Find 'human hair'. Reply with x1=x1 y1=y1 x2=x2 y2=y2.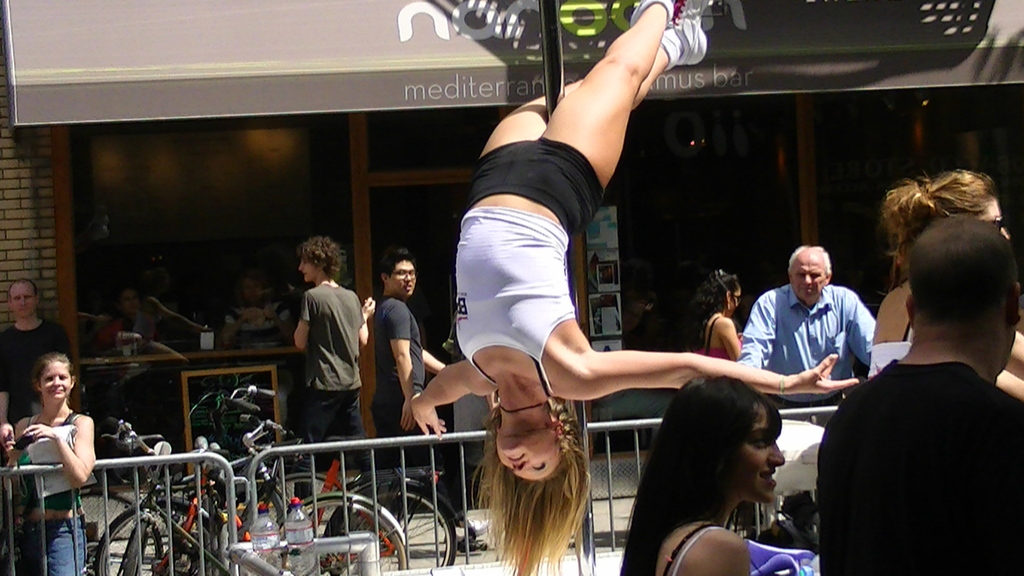
x1=376 y1=247 x2=415 y2=288.
